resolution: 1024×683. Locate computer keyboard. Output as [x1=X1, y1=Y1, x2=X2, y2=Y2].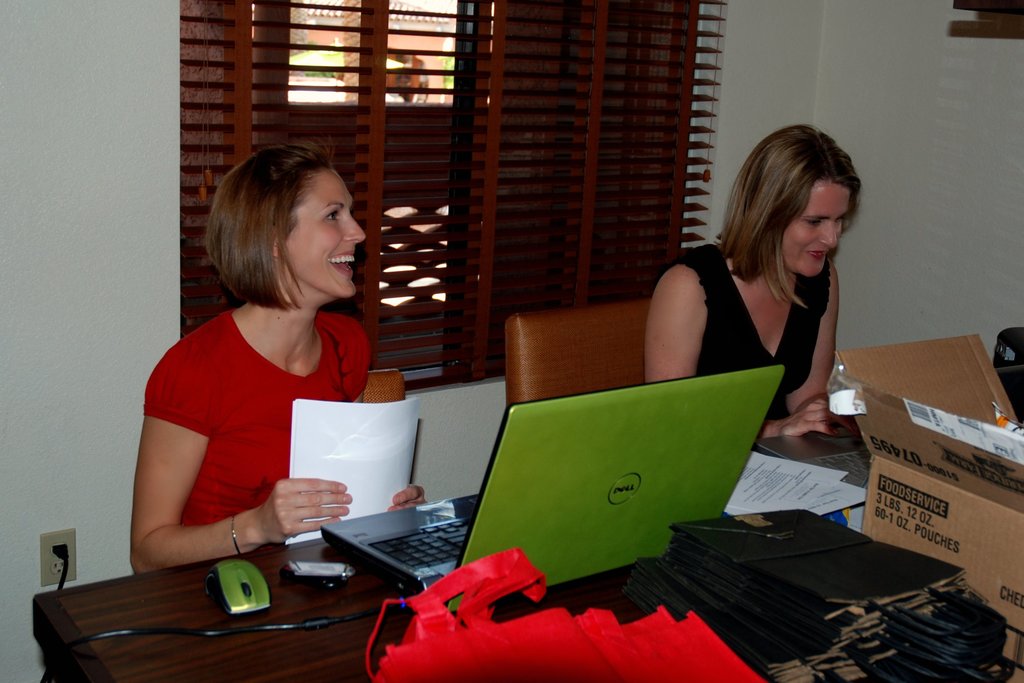
[x1=806, y1=445, x2=872, y2=488].
